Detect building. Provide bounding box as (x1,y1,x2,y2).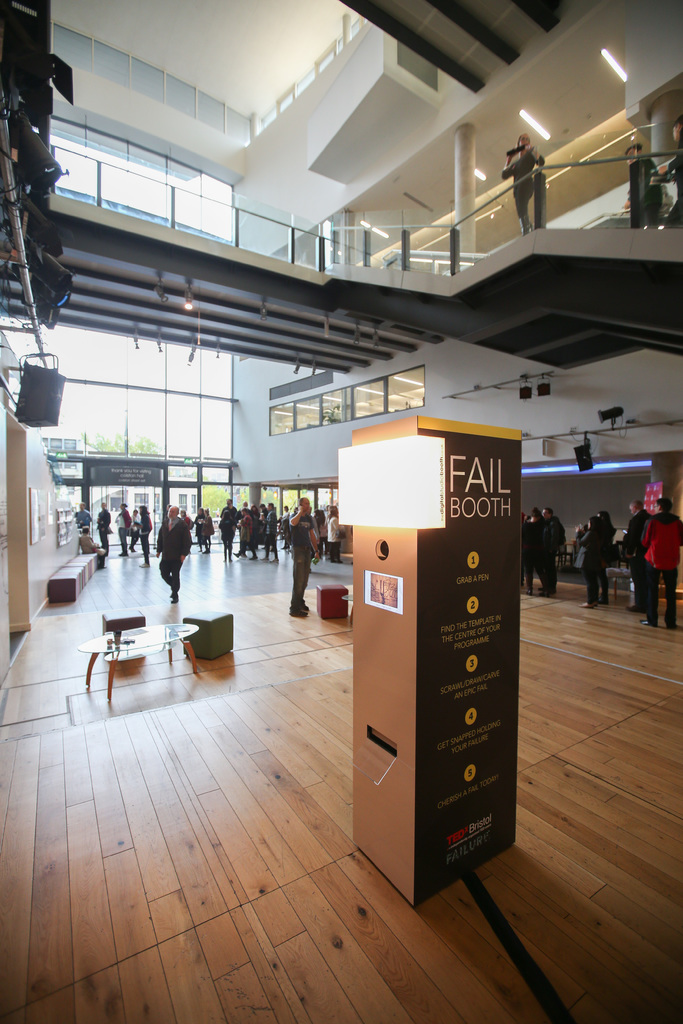
(0,0,682,1023).
